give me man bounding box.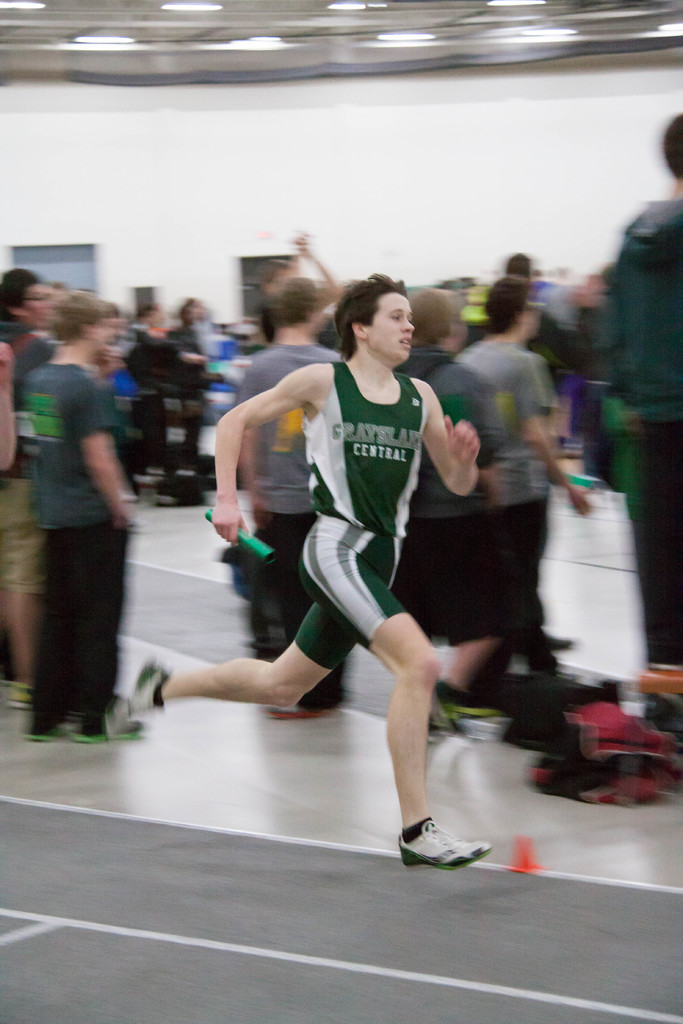
[left=170, top=295, right=213, bottom=437].
